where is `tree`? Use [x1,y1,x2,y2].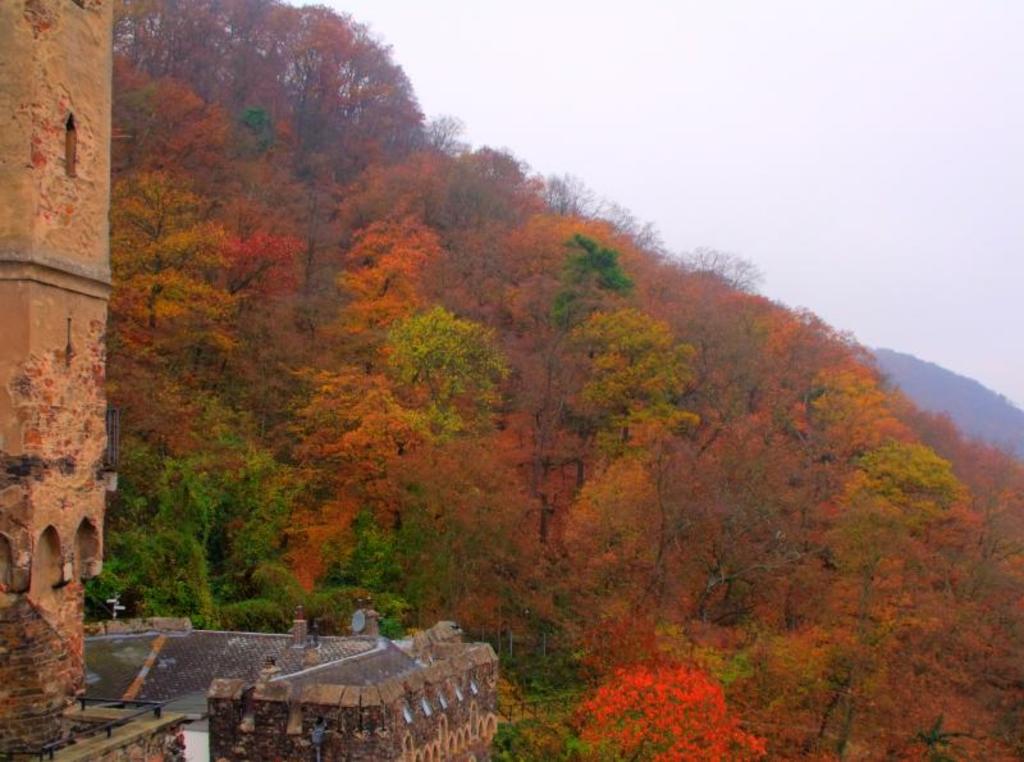
[367,280,509,434].
